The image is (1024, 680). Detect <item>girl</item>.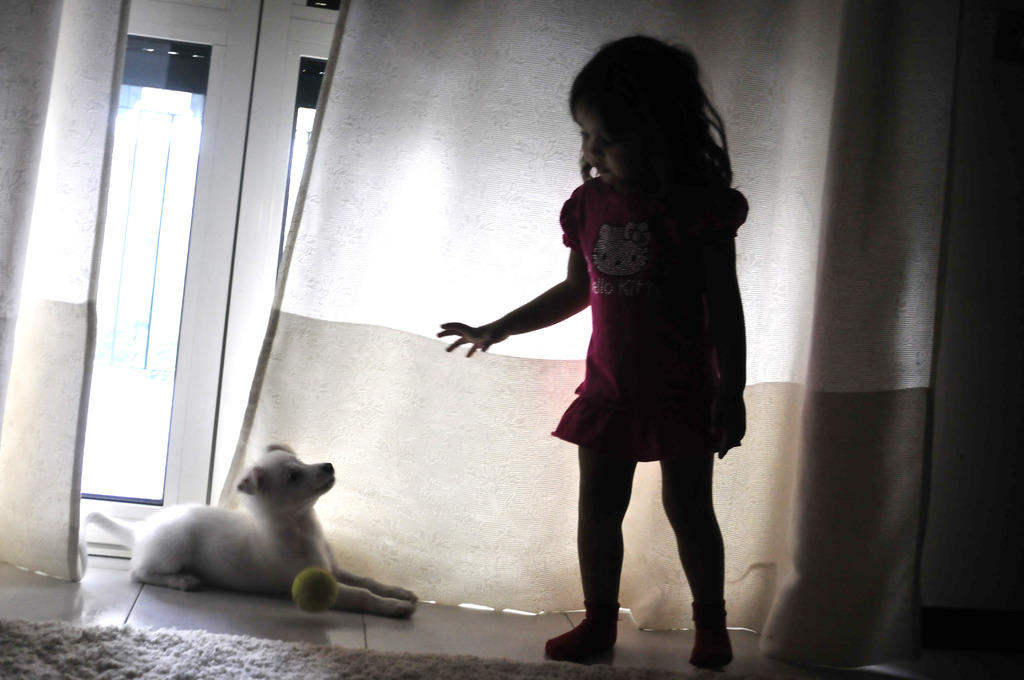
Detection: BBox(438, 24, 753, 663).
